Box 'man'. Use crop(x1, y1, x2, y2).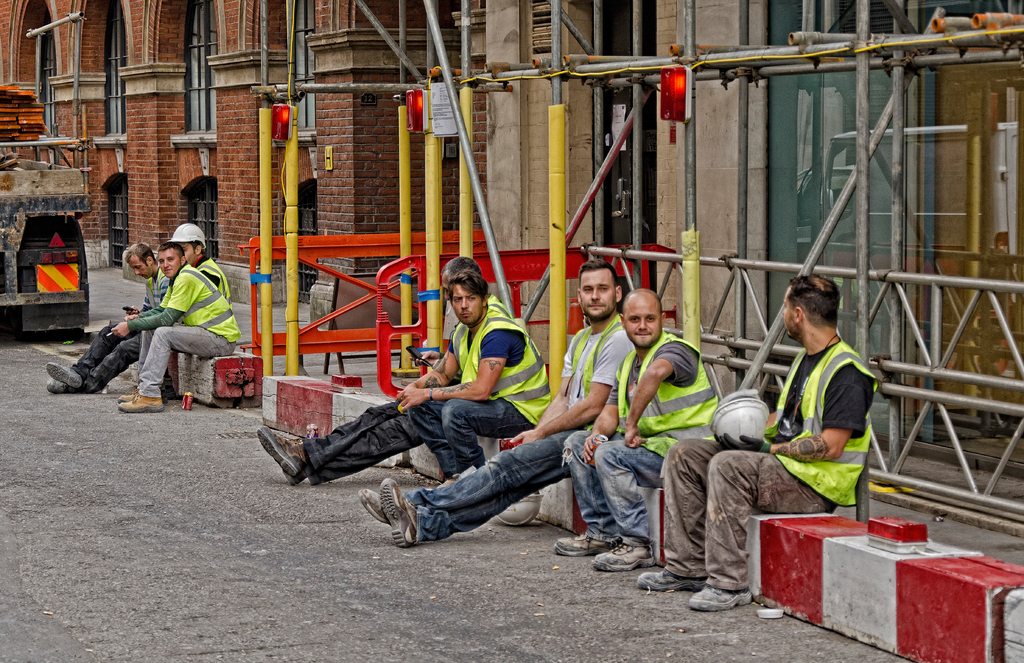
crop(120, 220, 230, 391).
